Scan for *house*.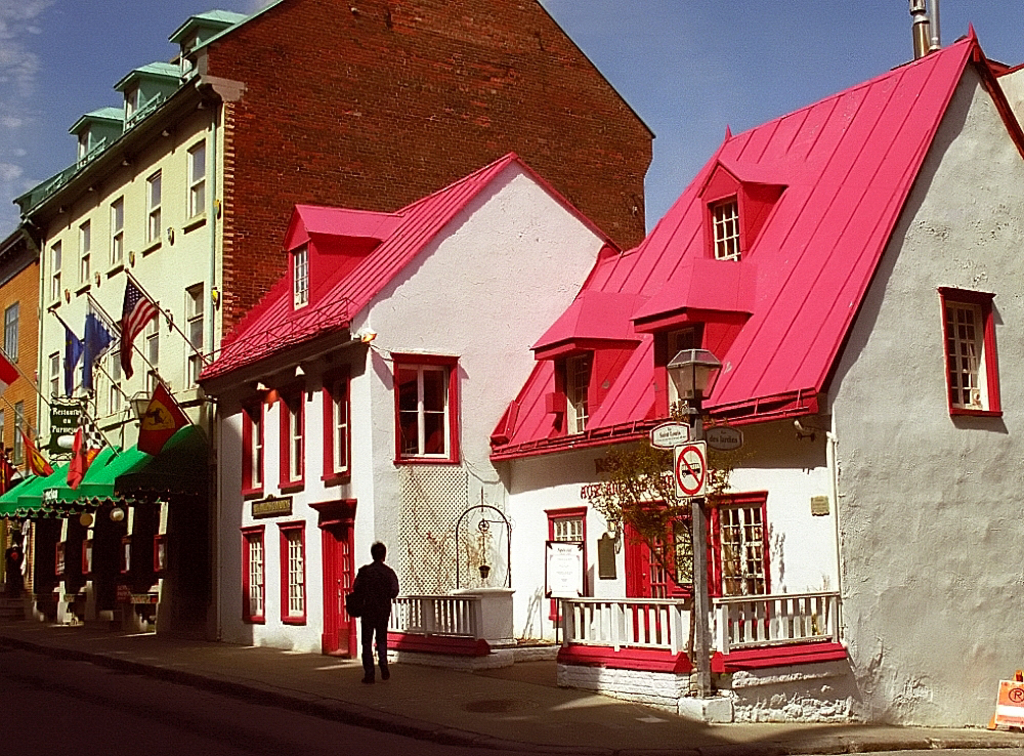
Scan result: {"x1": 0, "y1": 6, "x2": 650, "y2": 661}.
